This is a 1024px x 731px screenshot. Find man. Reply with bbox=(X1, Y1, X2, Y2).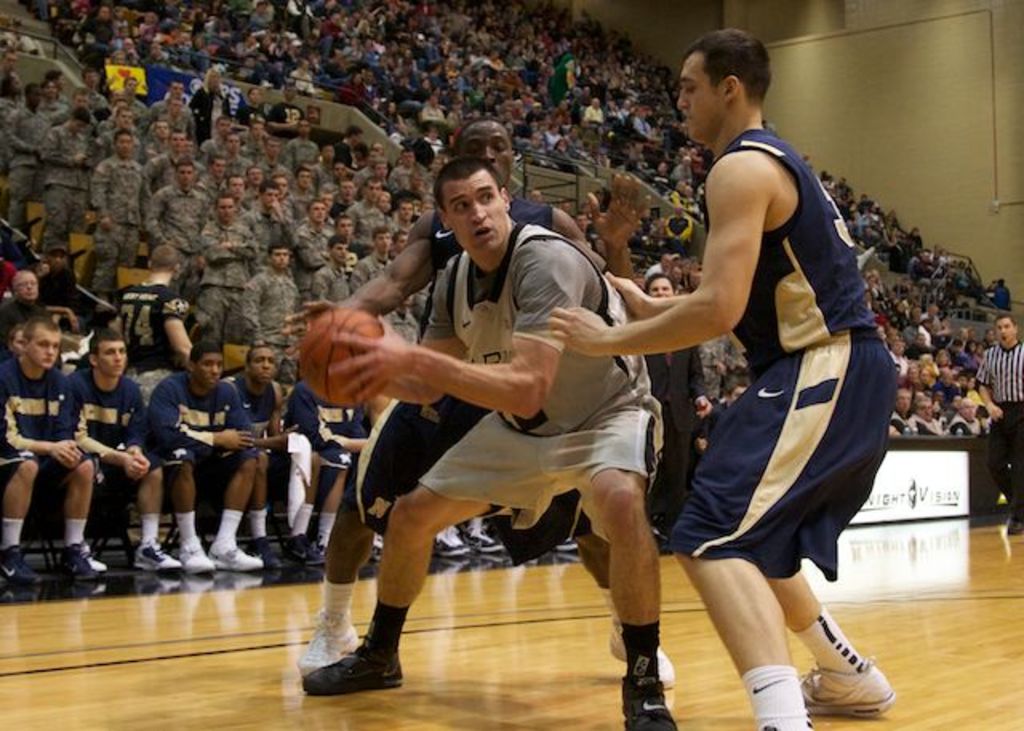
bbox=(214, 341, 301, 525).
